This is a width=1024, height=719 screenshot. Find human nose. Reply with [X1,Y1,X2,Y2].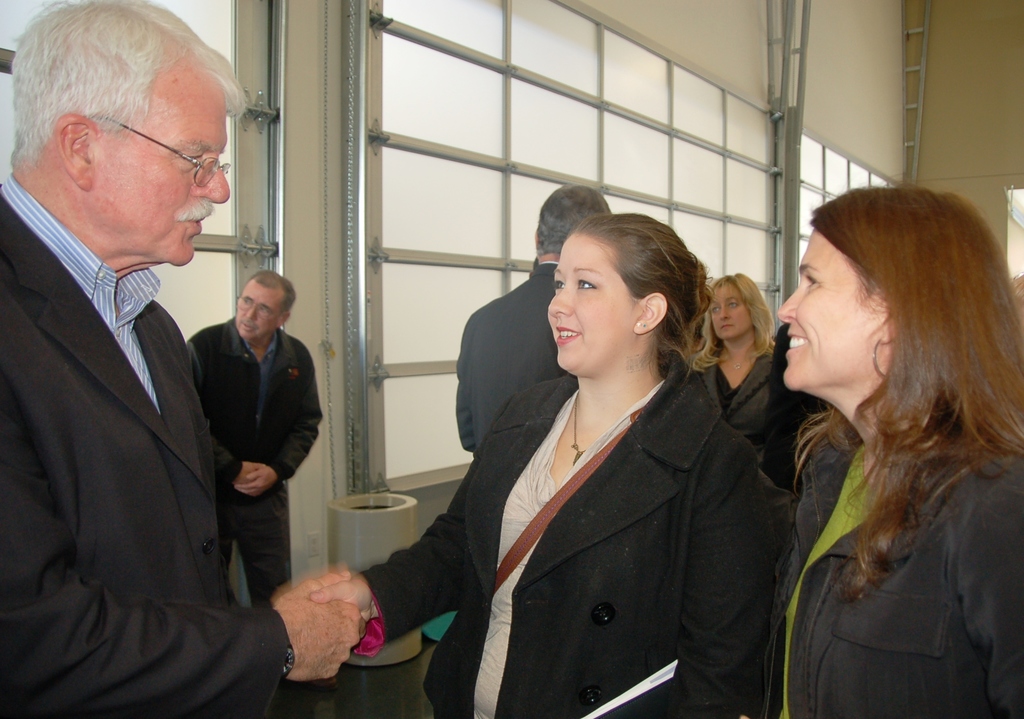
[195,165,234,203].
